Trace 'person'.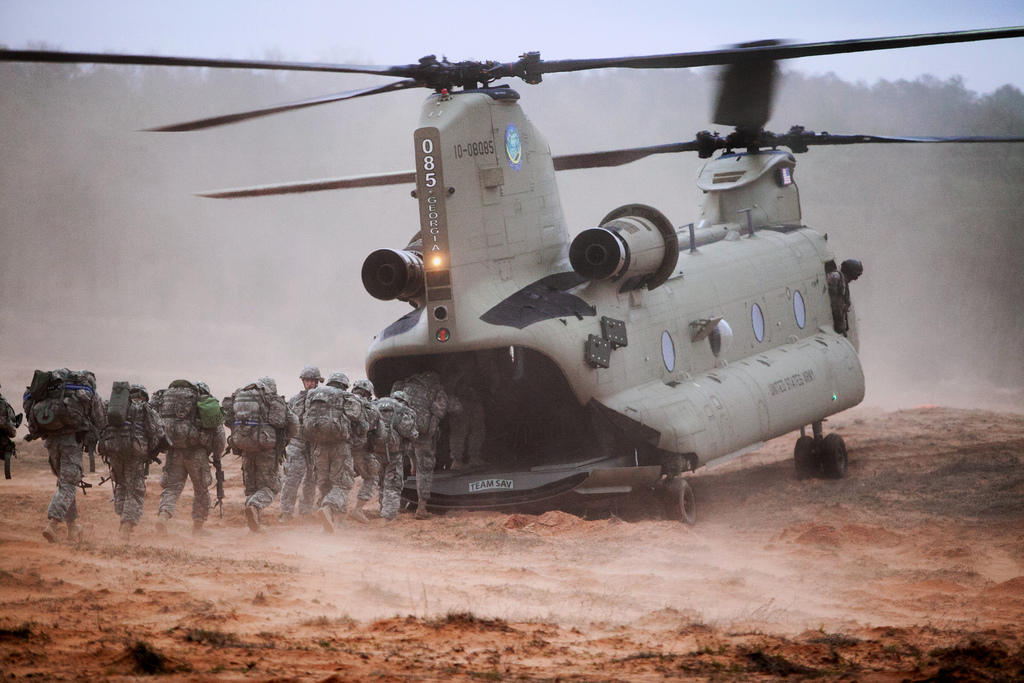
Traced to [left=388, top=365, right=440, bottom=539].
